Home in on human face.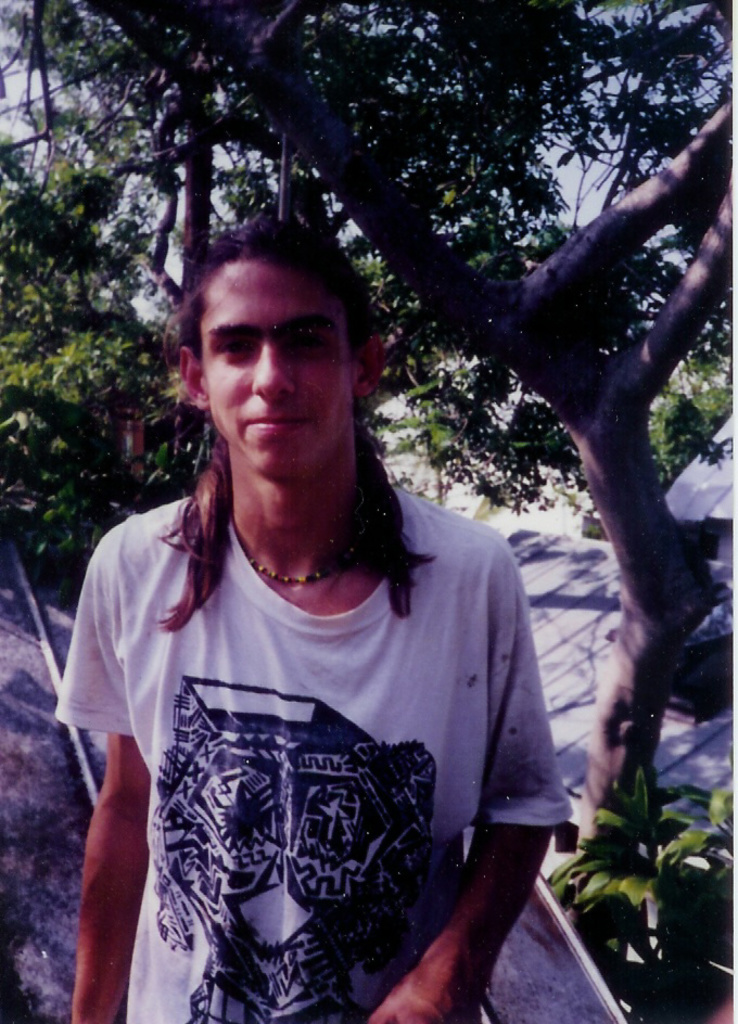
Homed in at crop(212, 263, 343, 478).
